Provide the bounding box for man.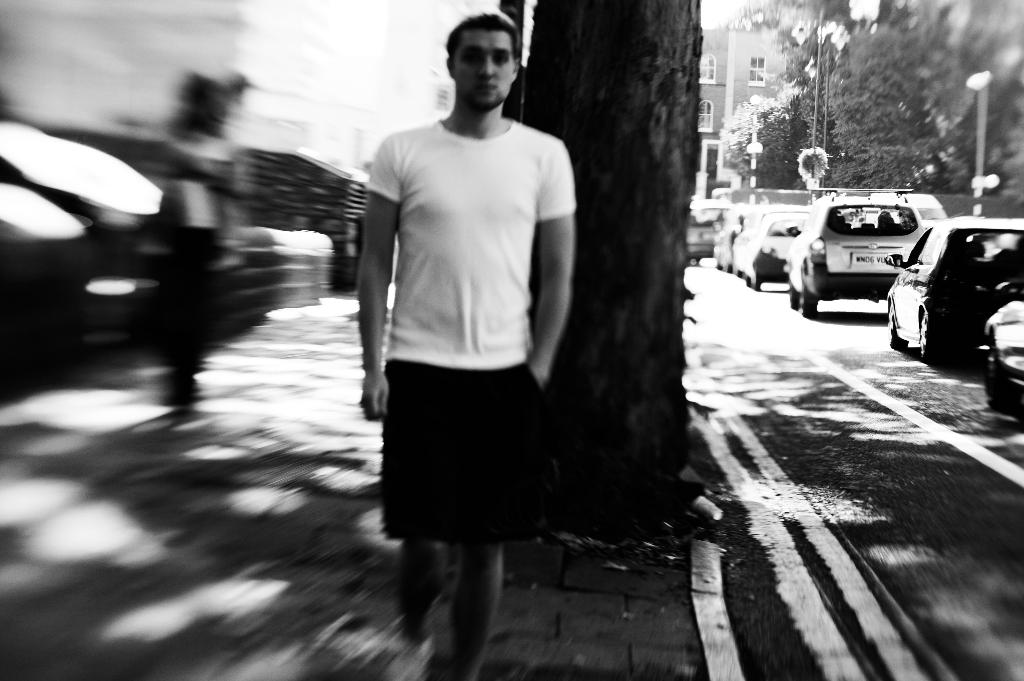
left=353, top=0, right=604, bottom=570.
